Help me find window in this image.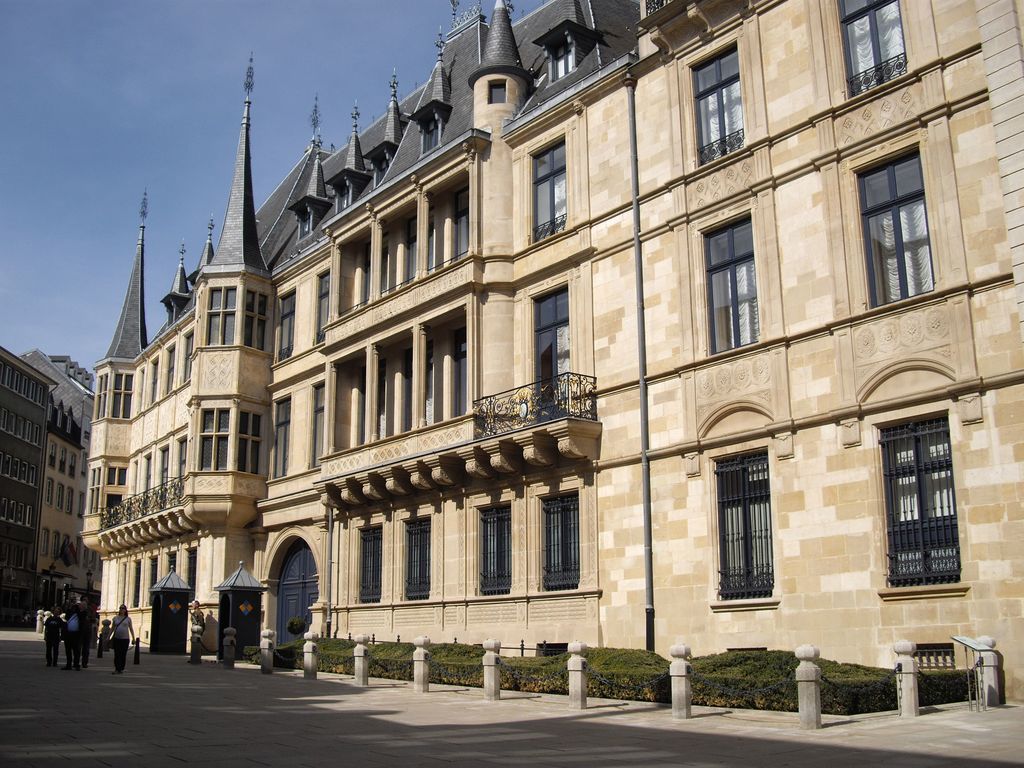
Found it: (684,37,741,163).
